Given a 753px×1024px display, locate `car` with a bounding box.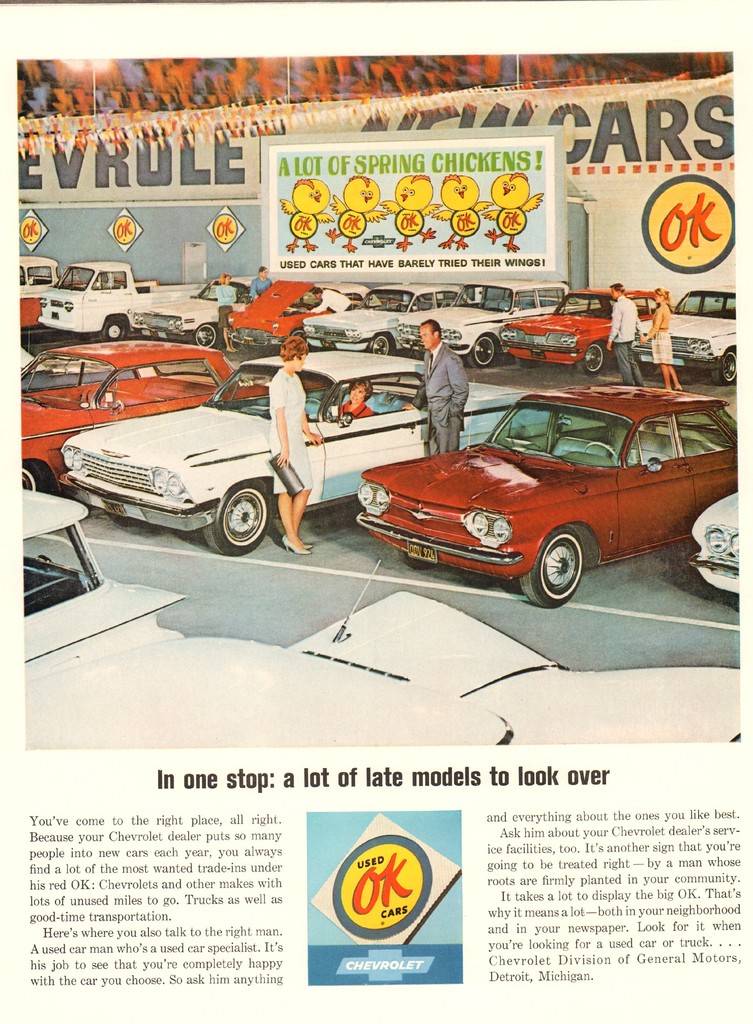
Located: 17,634,519,753.
